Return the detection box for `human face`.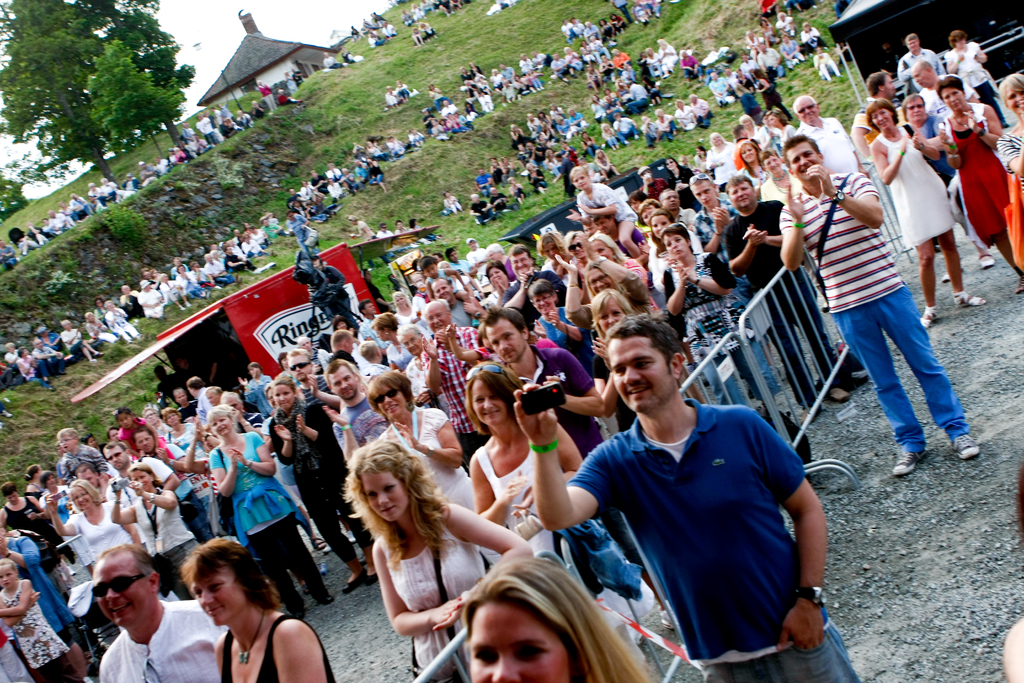
92, 558, 152, 629.
